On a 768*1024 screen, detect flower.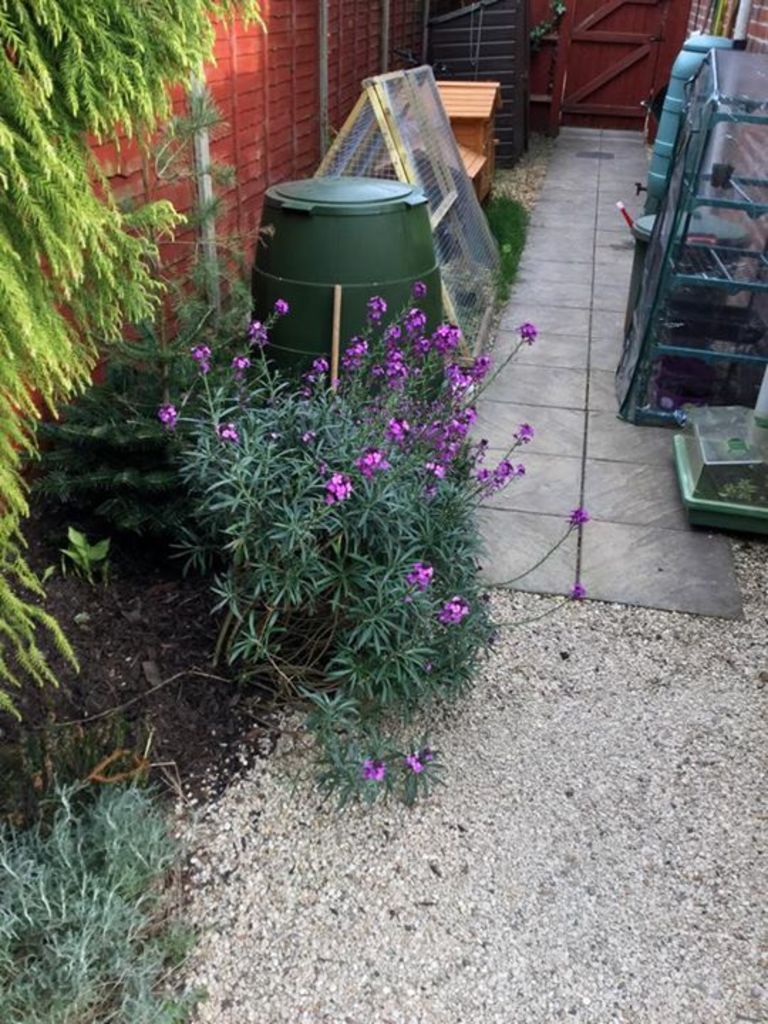
l=521, t=317, r=535, b=336.
